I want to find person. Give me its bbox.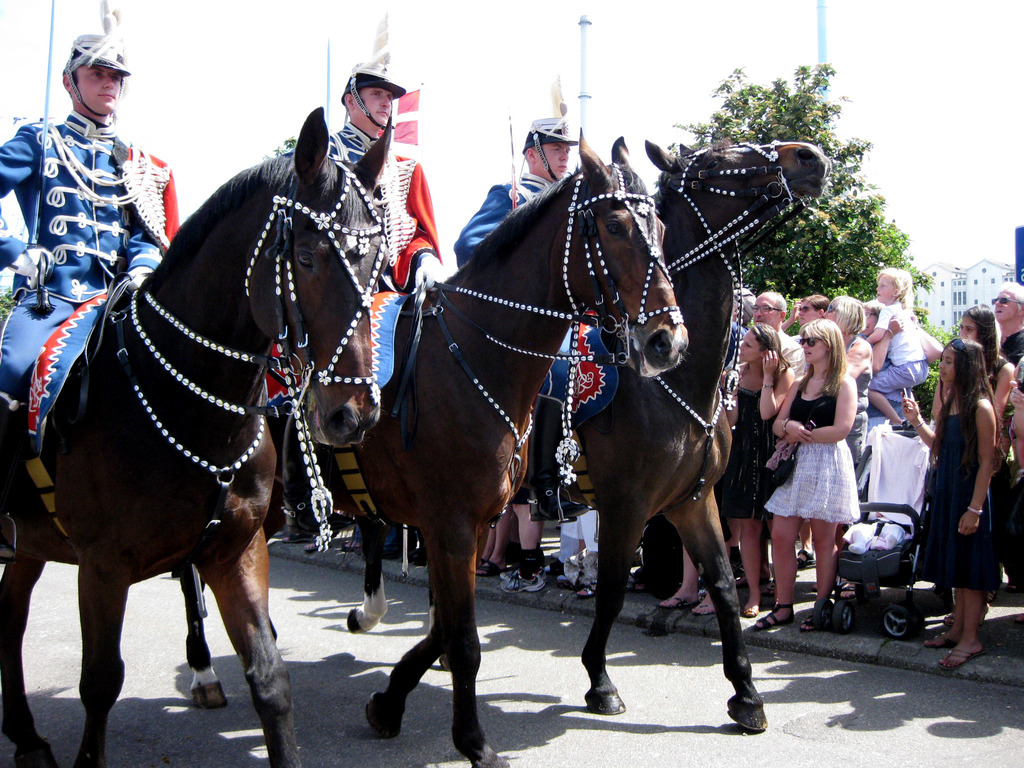
region(460, 115, 605, 519).
